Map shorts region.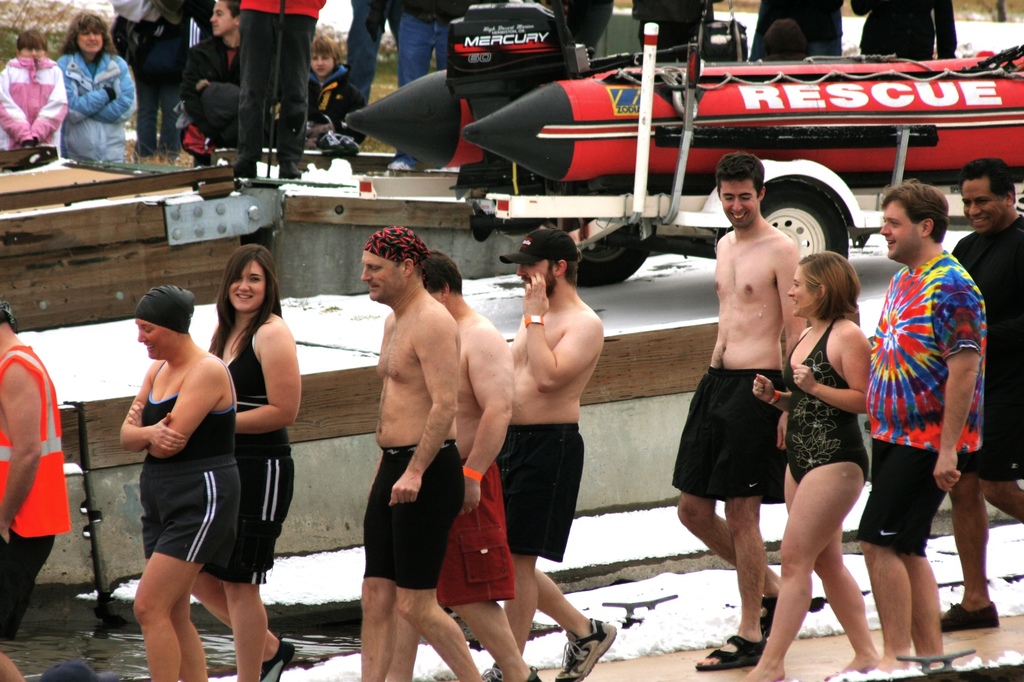
Mapped to box(850, 443, 945, 554).
